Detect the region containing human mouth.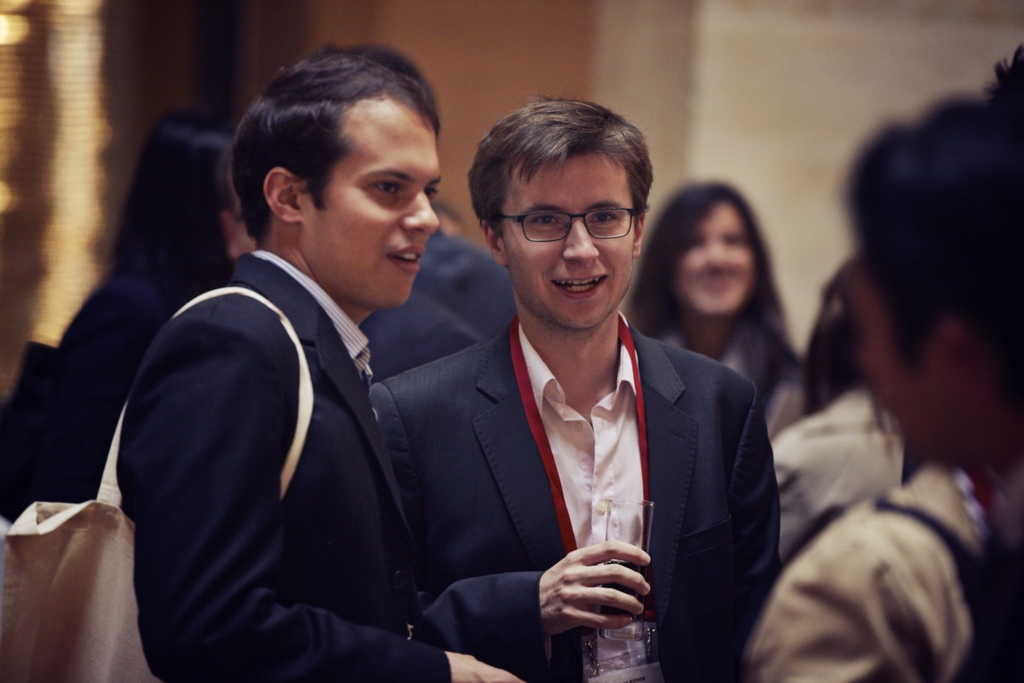
[left=552, top=268, right=614, bottom=302].
